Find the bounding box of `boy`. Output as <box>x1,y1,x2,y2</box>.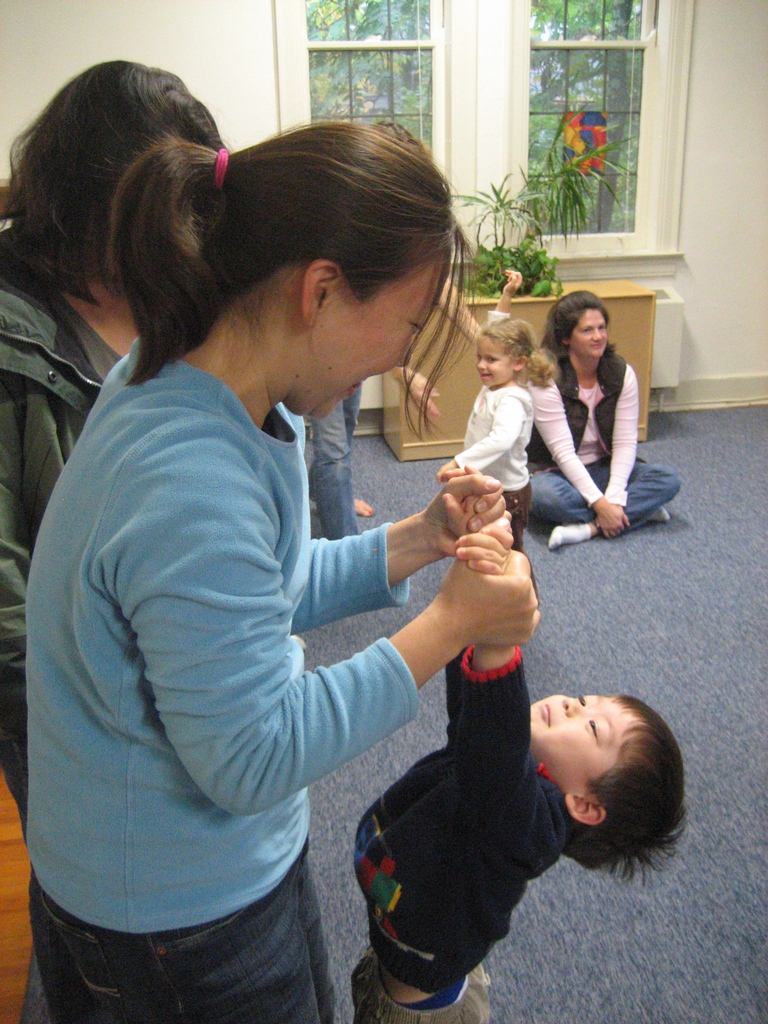
<box>319,601,653,995</box>.
